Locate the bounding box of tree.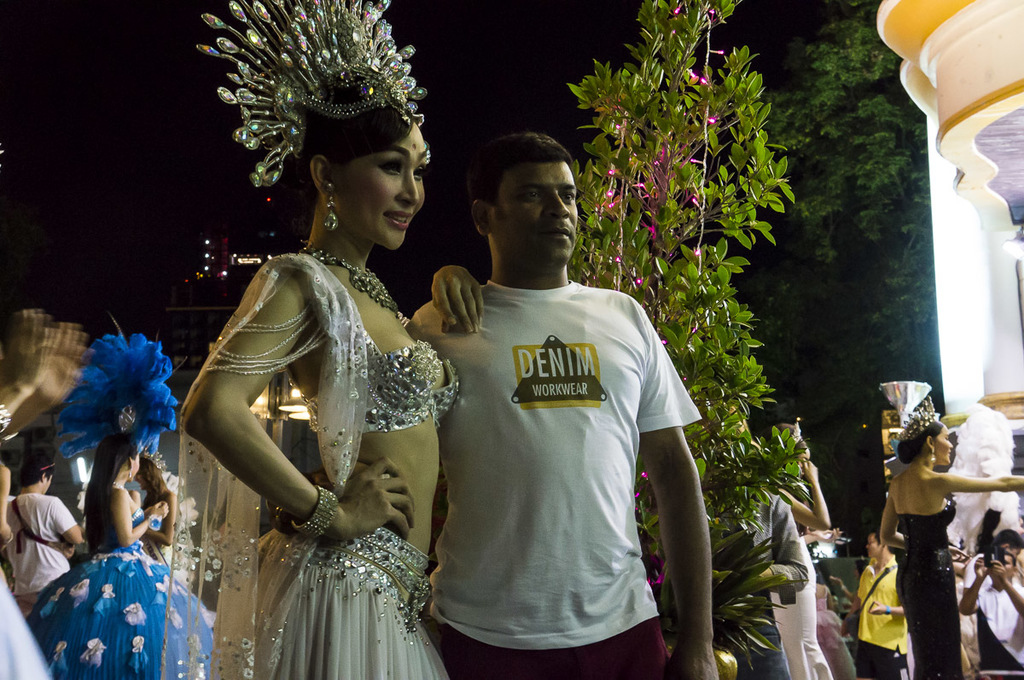
Bounding box: box=[758, 1, 943, 399].
